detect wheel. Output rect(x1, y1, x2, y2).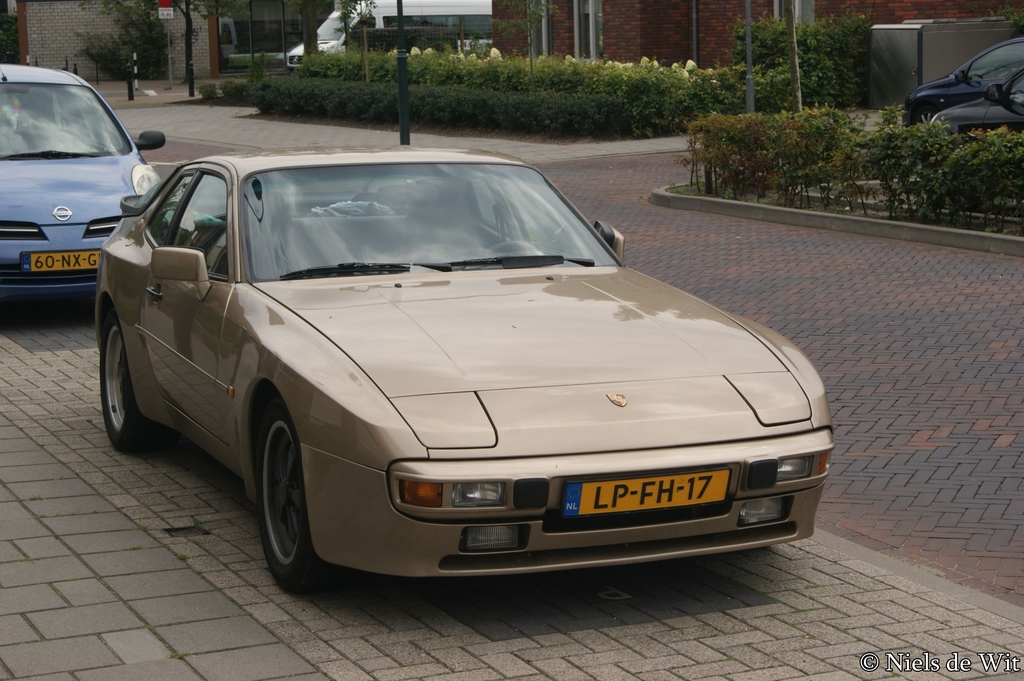
rect(487, 240, 538, 255).
